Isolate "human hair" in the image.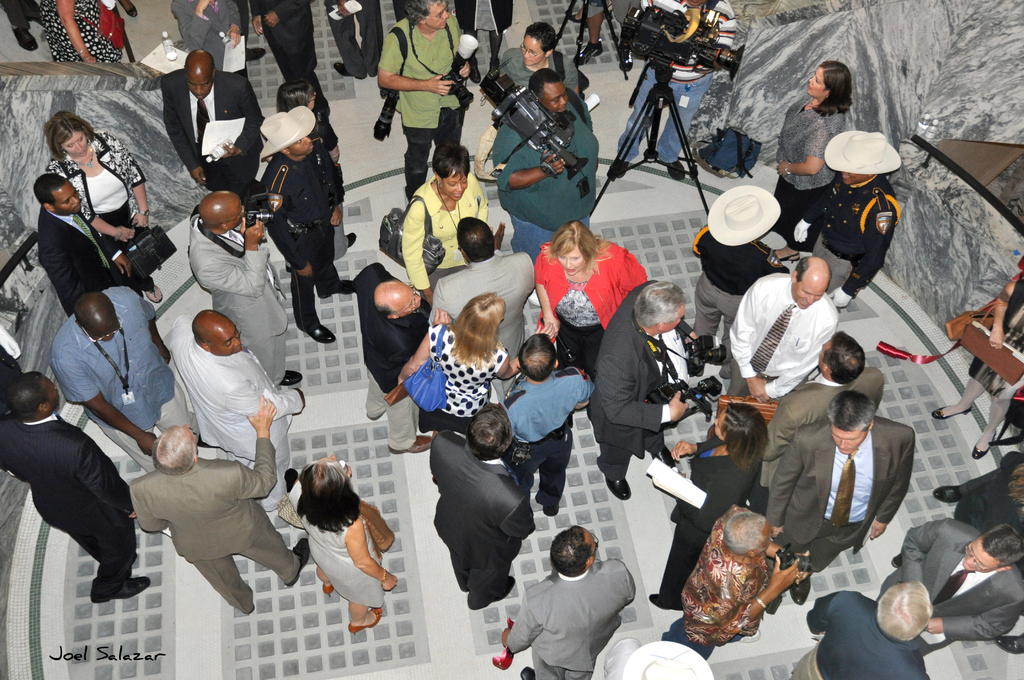
Isolated region: region(826, 390, 874, 430).
